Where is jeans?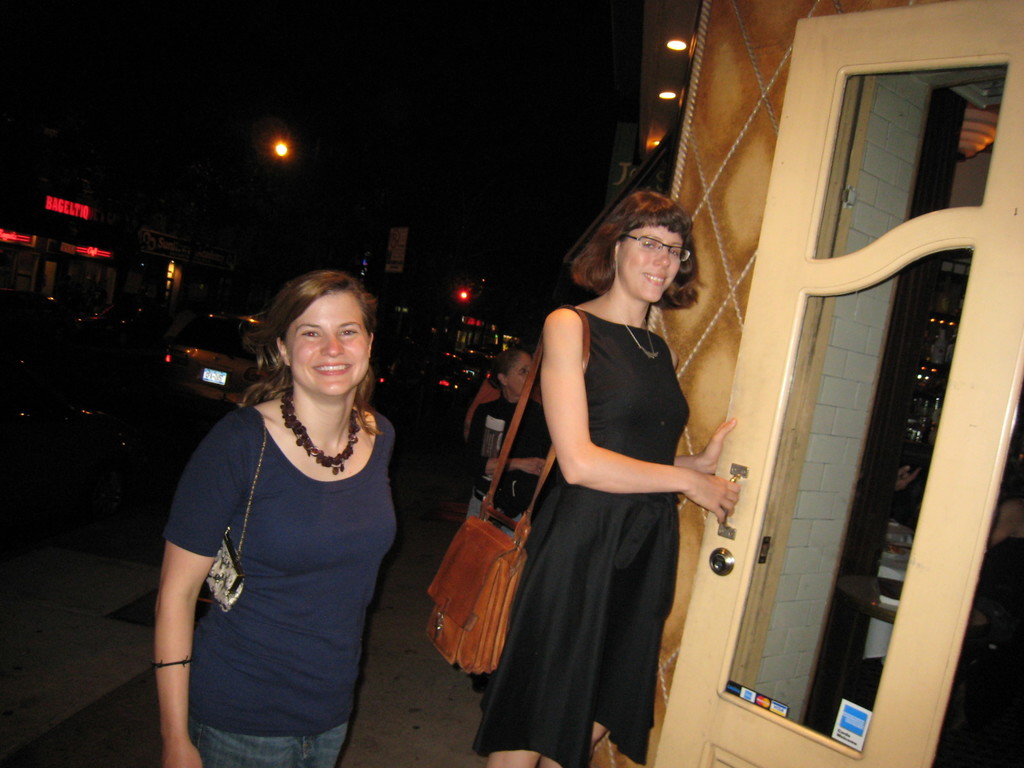
bbox(184, 733, 353, 767).
